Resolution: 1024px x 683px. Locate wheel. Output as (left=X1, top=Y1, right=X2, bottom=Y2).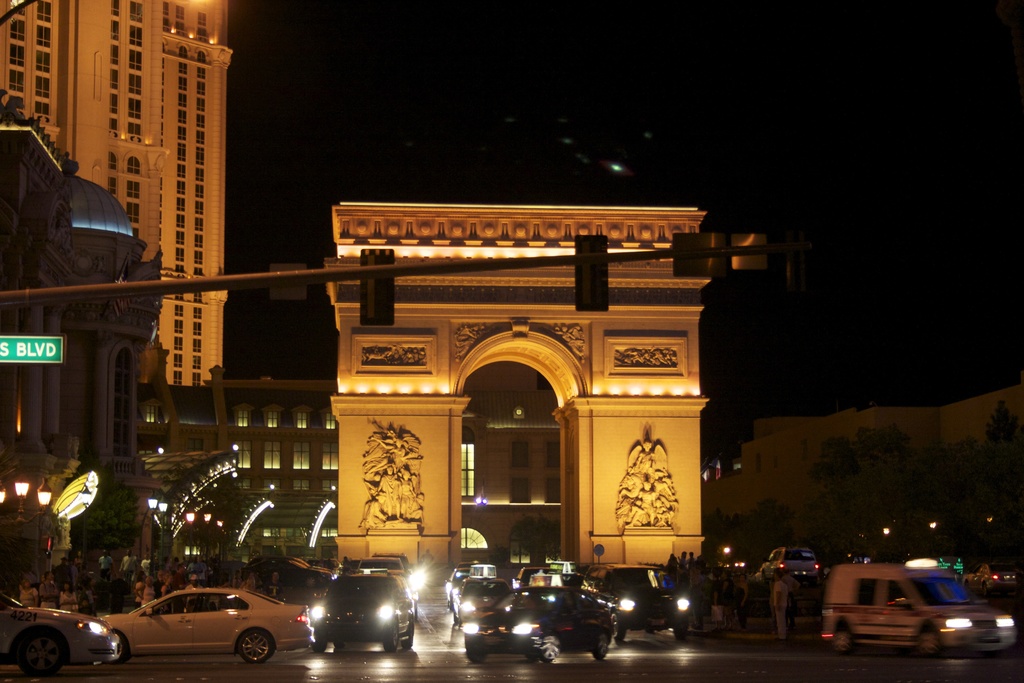
(left=591, top=634, right=611, bottom=662).
